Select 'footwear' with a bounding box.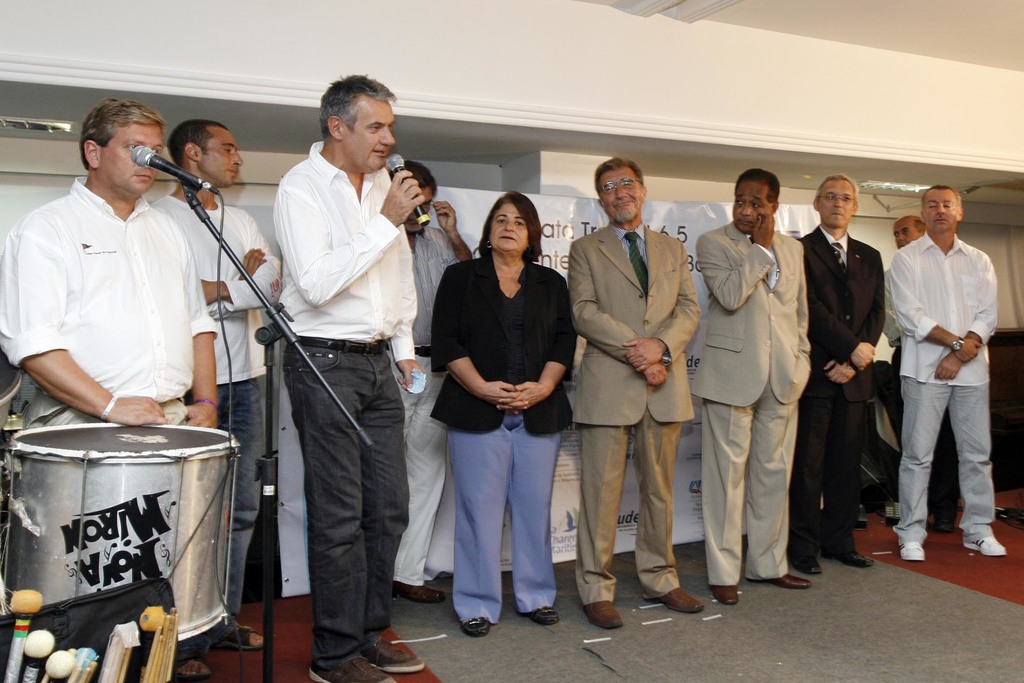
locate(800, 562, 824, 576).
